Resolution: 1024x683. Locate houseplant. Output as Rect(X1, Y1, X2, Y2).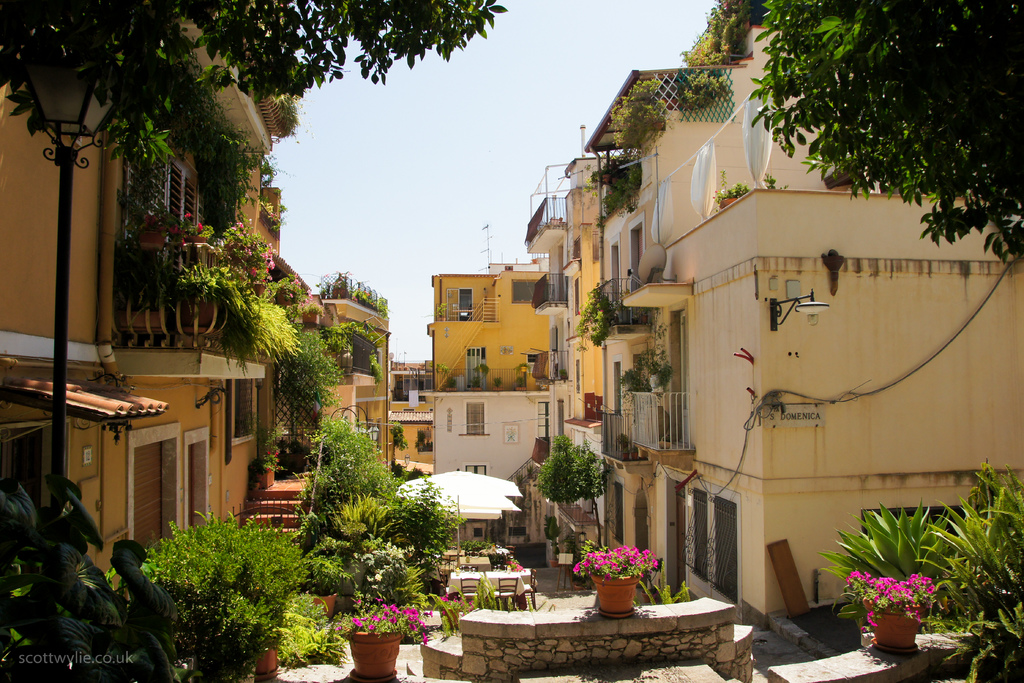
Rect(816, 496, 970, 623).
